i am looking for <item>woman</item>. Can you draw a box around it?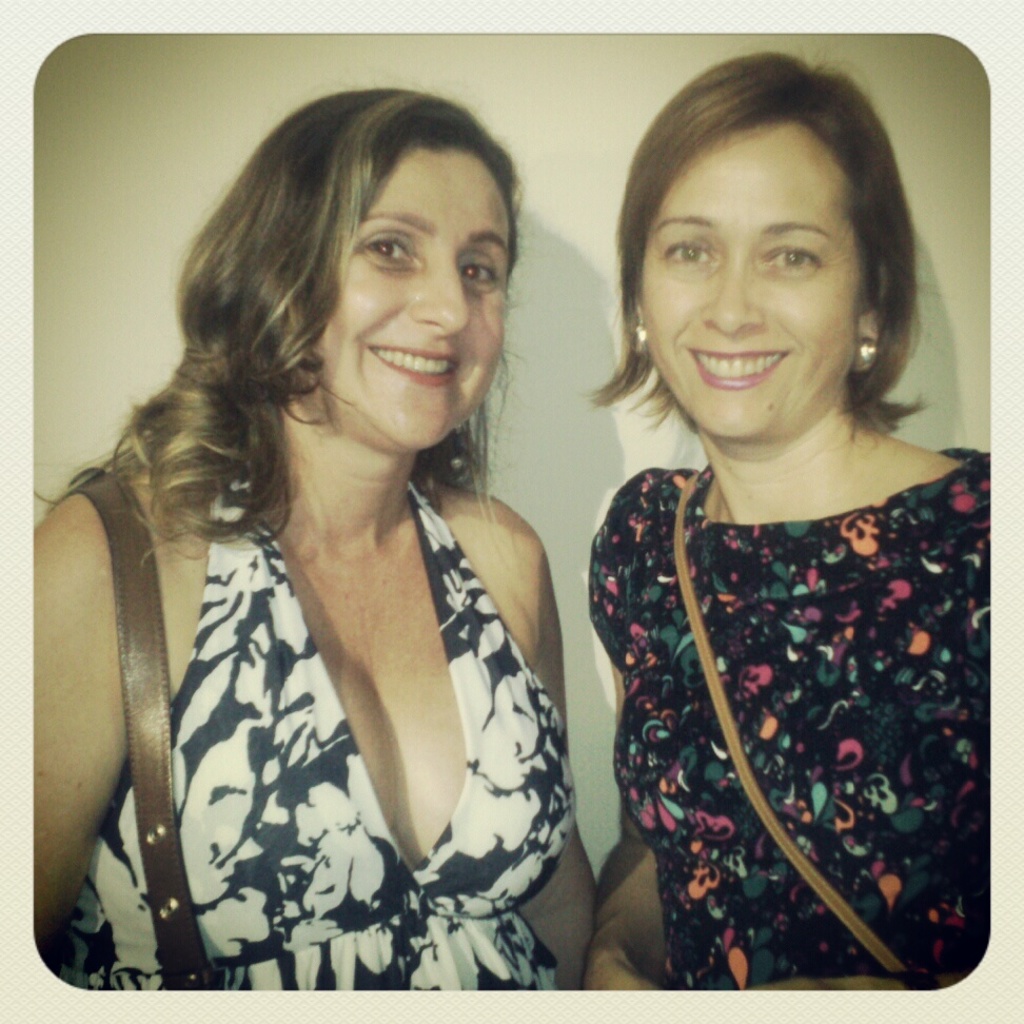
Sure, the bounding box is bbox=(589, 45, 985, 983).
